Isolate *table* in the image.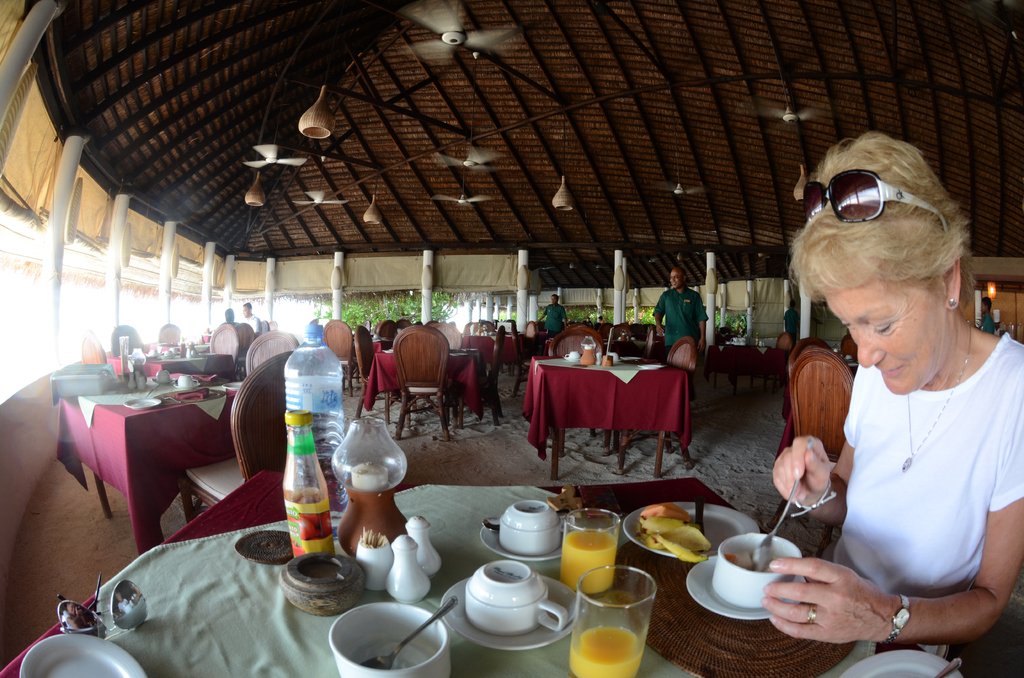
Isolated region: (x1=520, y1=351, x2=693, y2=478).
